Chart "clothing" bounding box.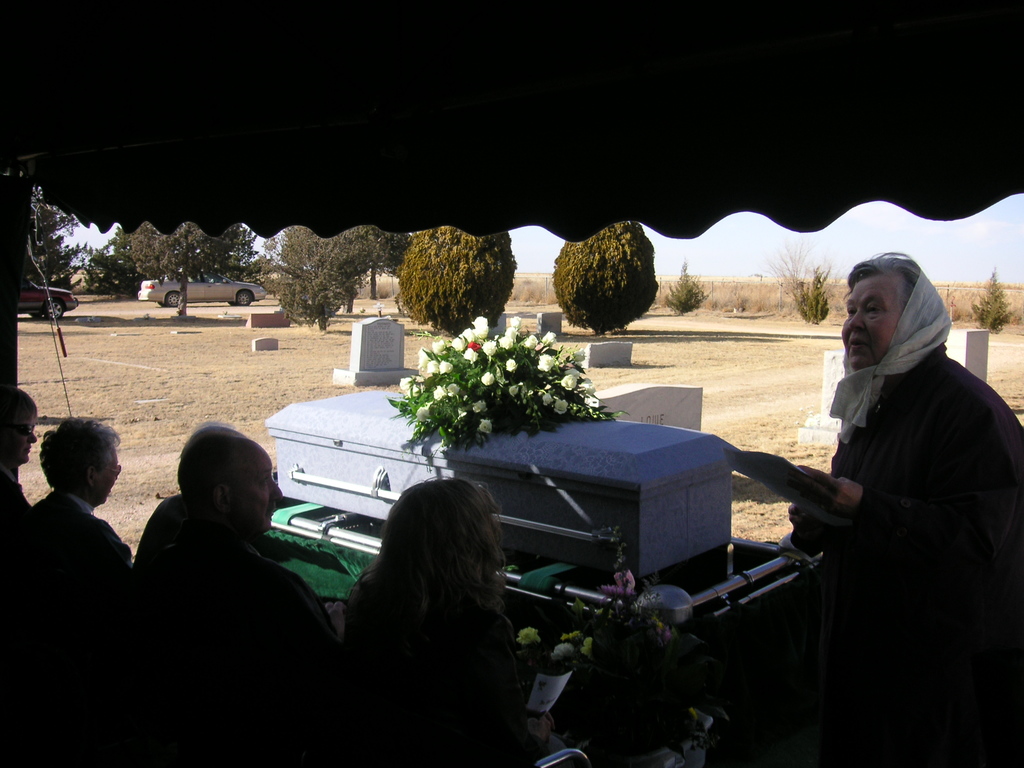
Charted: box(345, 607, 543, 767).
